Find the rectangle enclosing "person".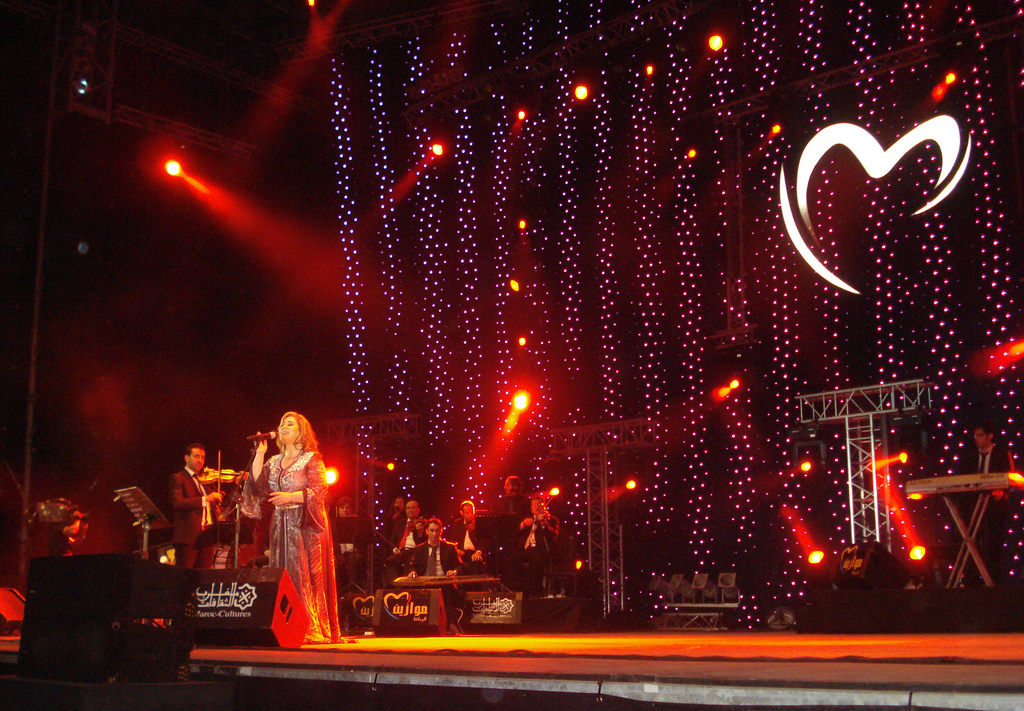
region(336, 497, 366, 594).
